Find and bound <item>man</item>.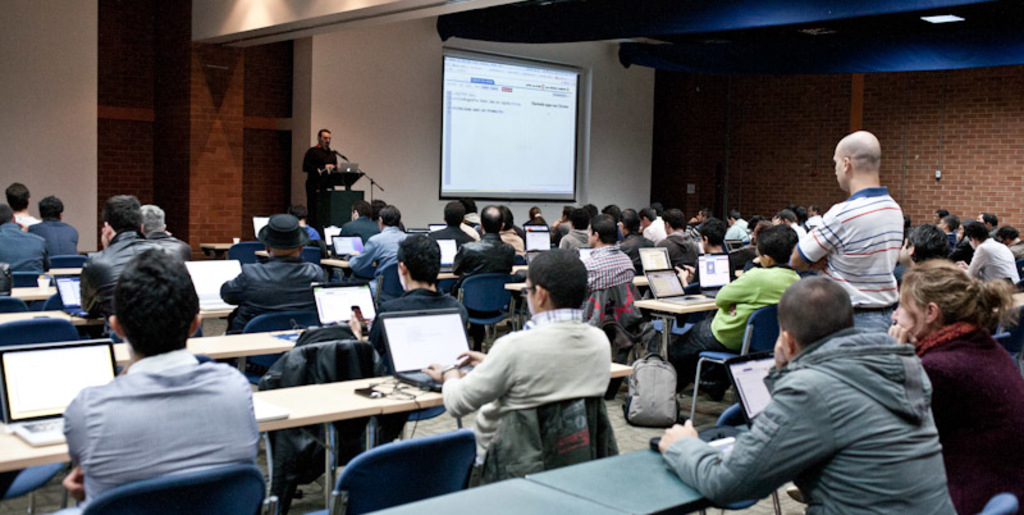
Bound: (x1=35, y1=200, x2=70, y2=265).
